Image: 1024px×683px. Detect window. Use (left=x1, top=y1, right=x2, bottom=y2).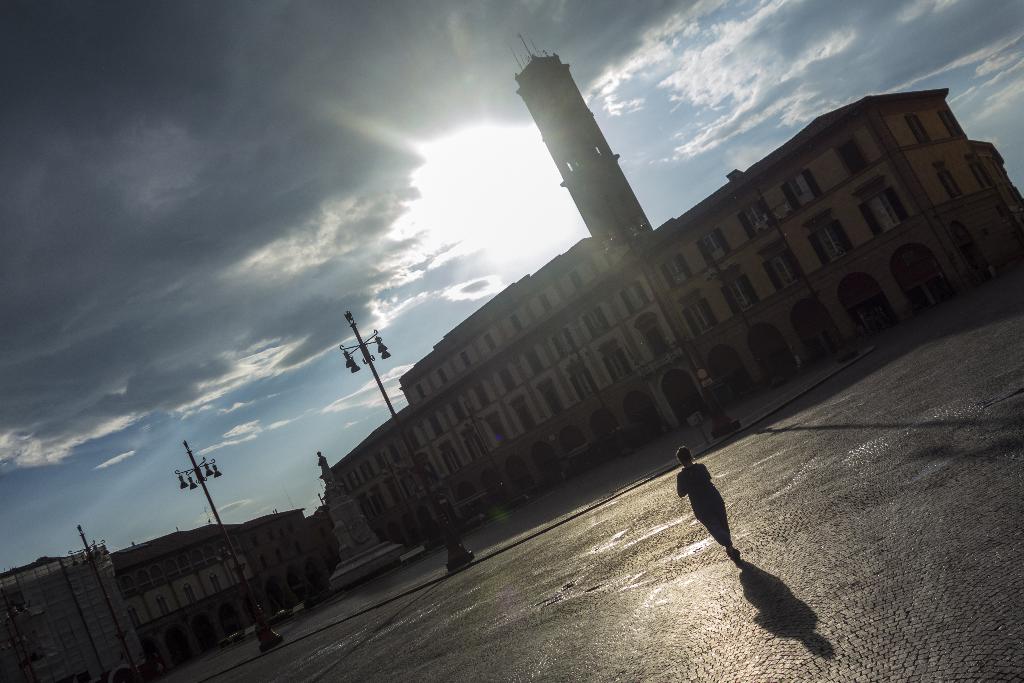
(left=182, top=583, right=193, bottom=599).
